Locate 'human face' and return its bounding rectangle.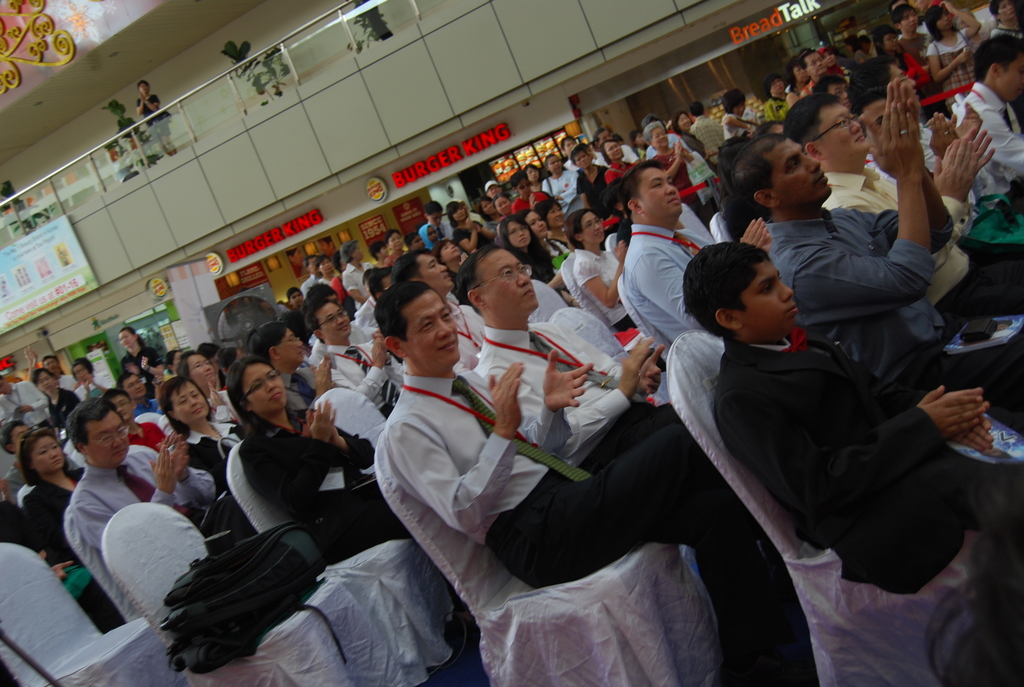
rect(404, 295, 460, 368).
